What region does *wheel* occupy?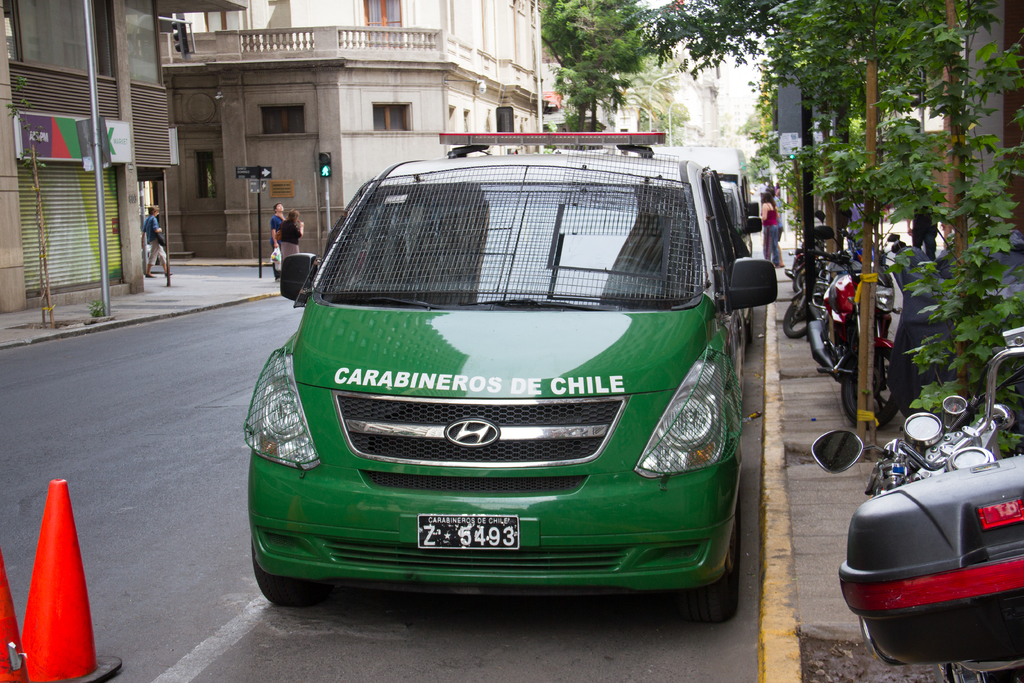
x1=775 y1=295 x2=817 y2=338.
